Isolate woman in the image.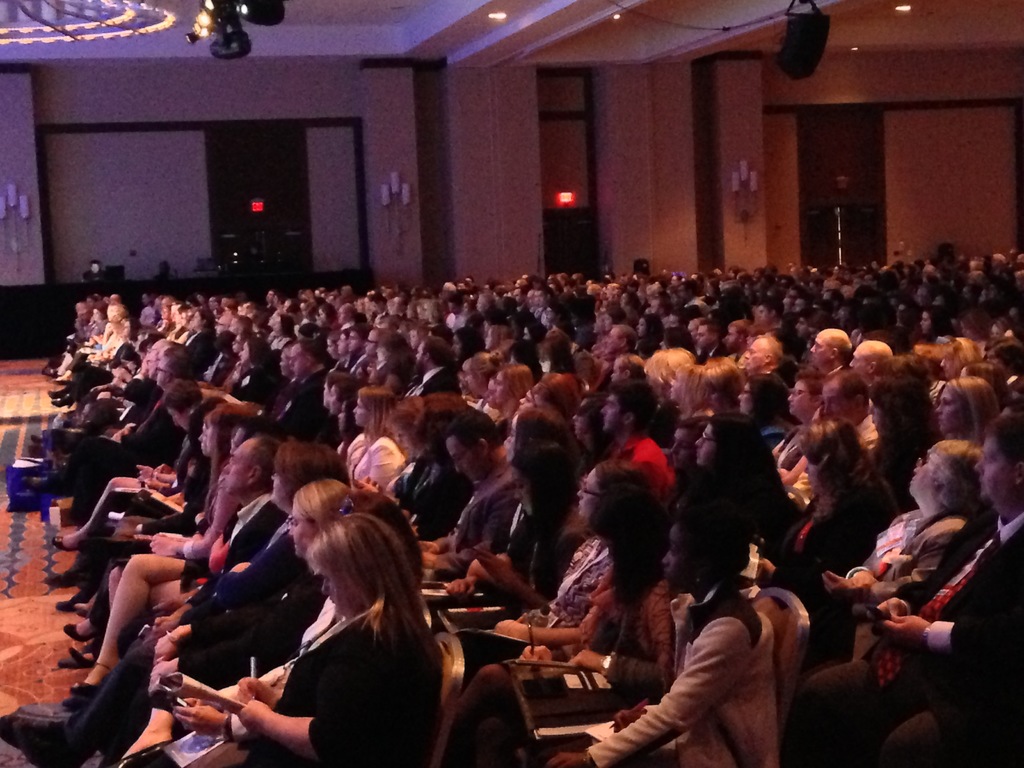
Isolated region: {"left": 545, "top": 504, "right": 781, "bottom": 767}.
